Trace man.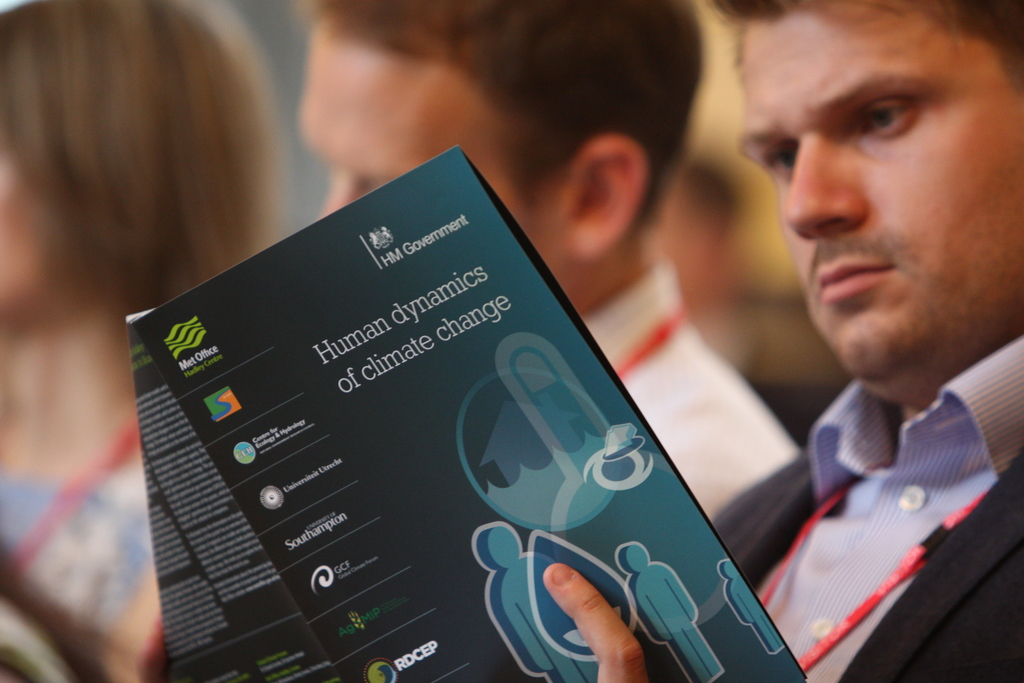
Traced to [725, 0, 1023, 675].
